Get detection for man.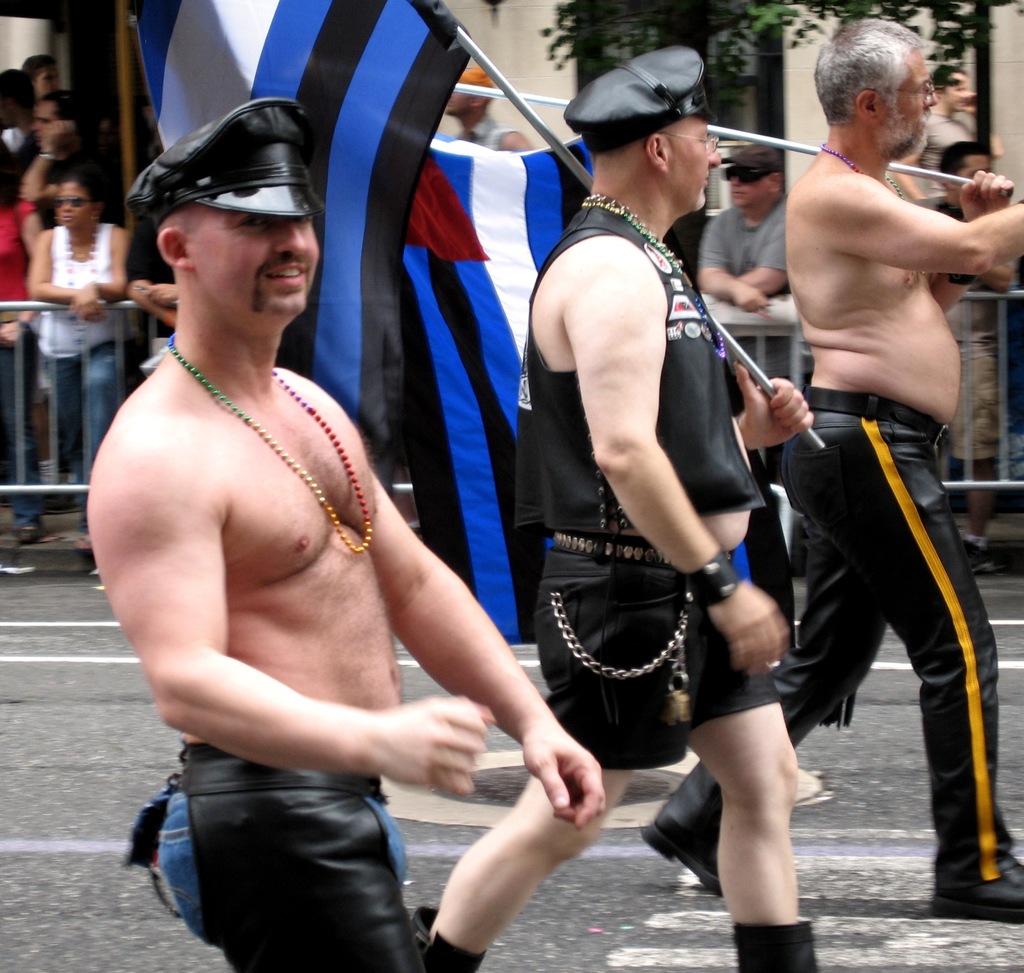
Detection: box=[694, 136, 808, 389].
